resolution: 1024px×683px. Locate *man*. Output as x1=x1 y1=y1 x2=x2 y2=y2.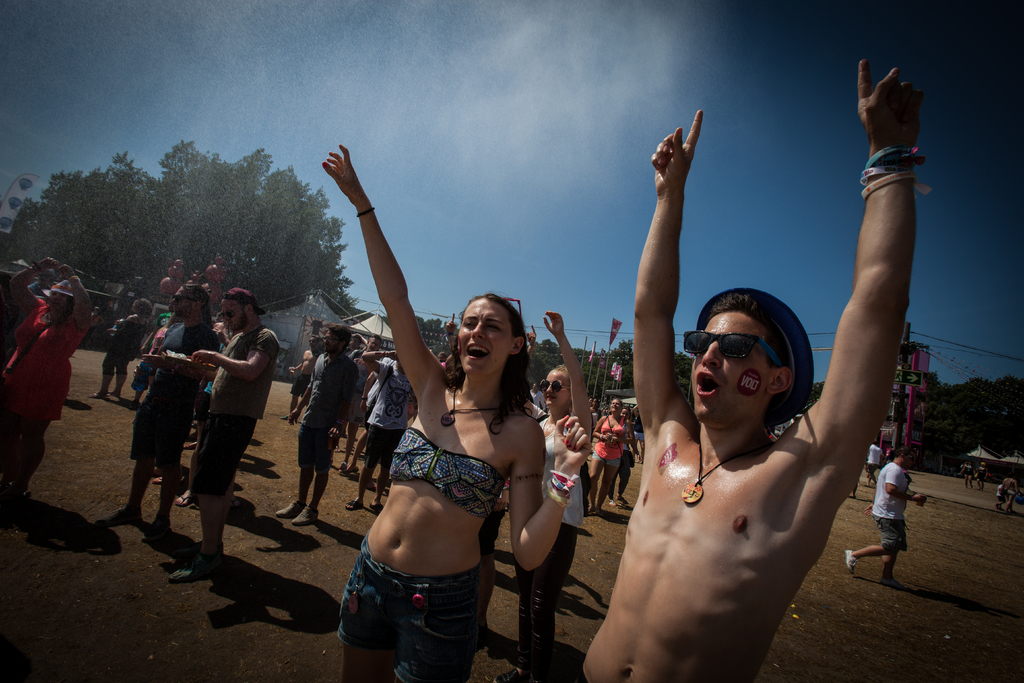
x1=864 y1=441 x2=881 y2=482.
